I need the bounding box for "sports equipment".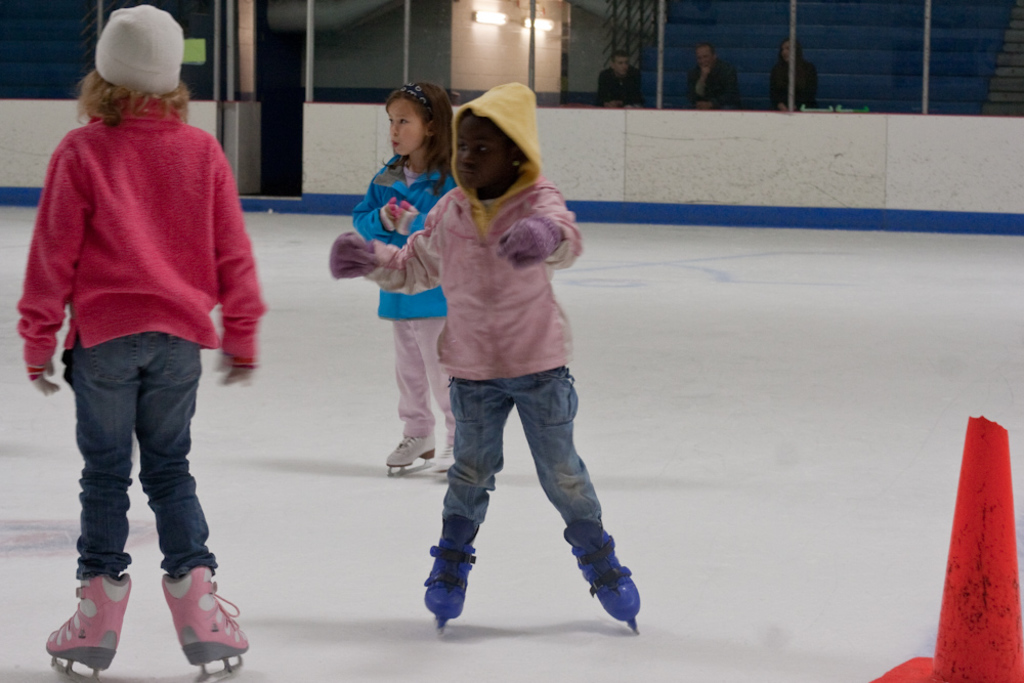
Here it is: (162,563,247,673).
